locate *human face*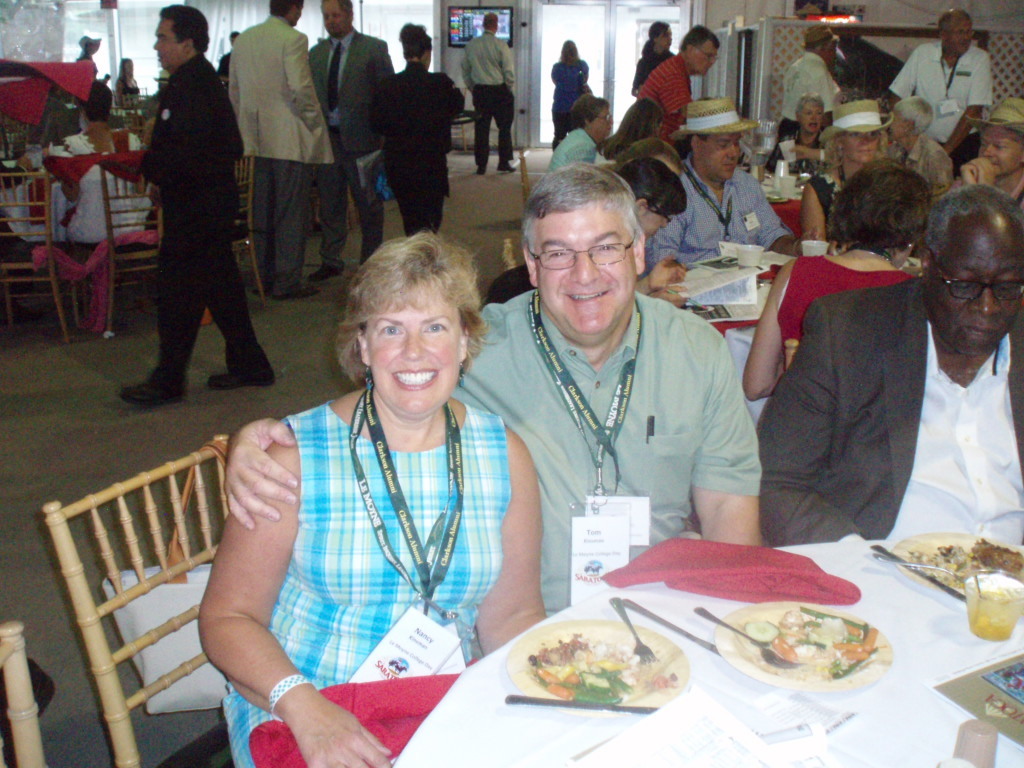
149,12,191,65
